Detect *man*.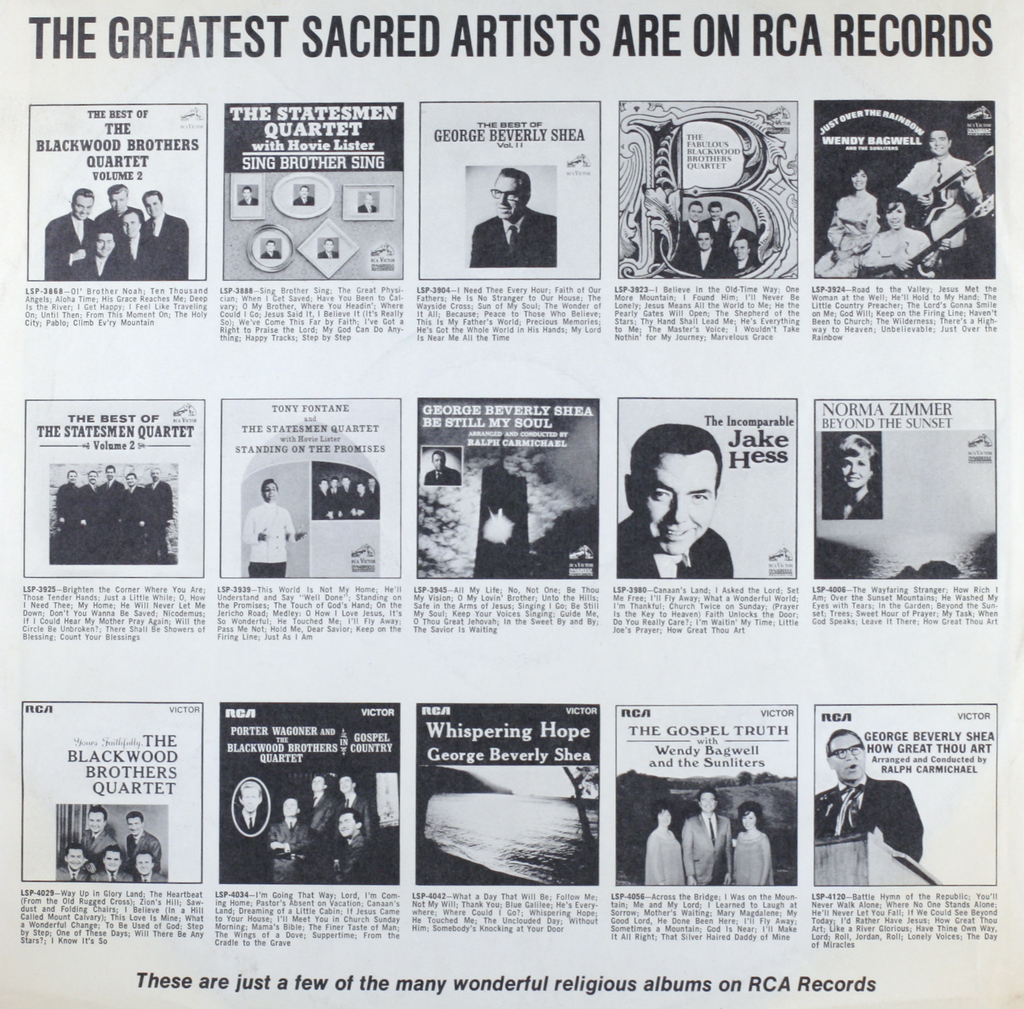
Detected at BBox(614, 426, 742, 595).
